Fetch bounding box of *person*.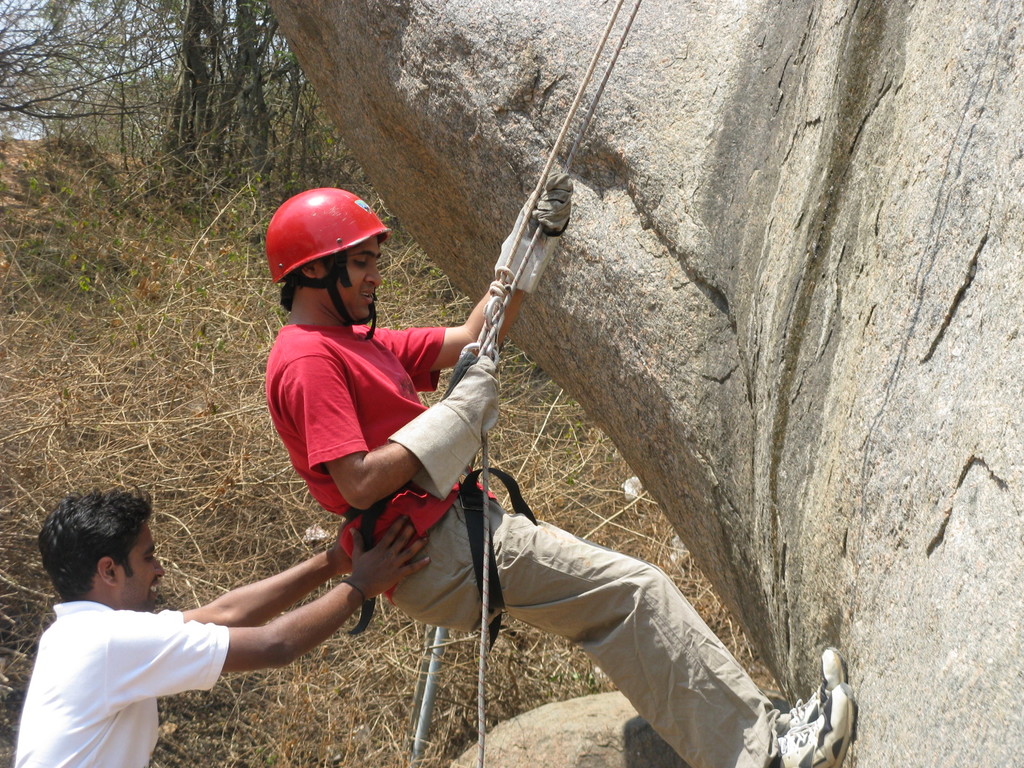
Bbox: {"left": 14, "top": 486, "right": 433, "bottom": 767}.
